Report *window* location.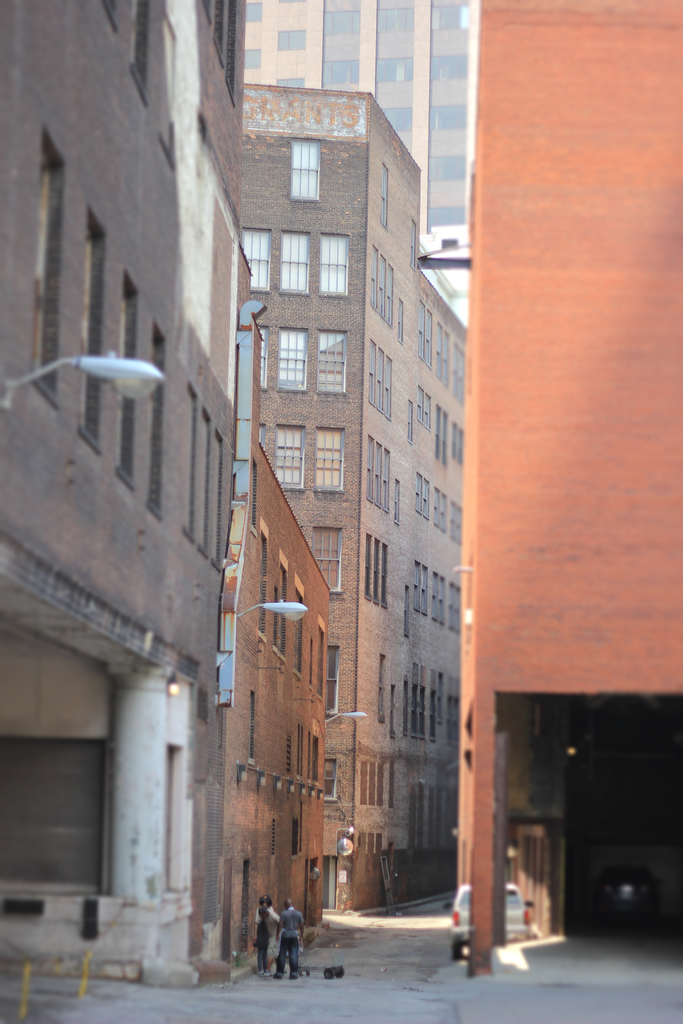
Report: crop(279, 423, 305, 489).
